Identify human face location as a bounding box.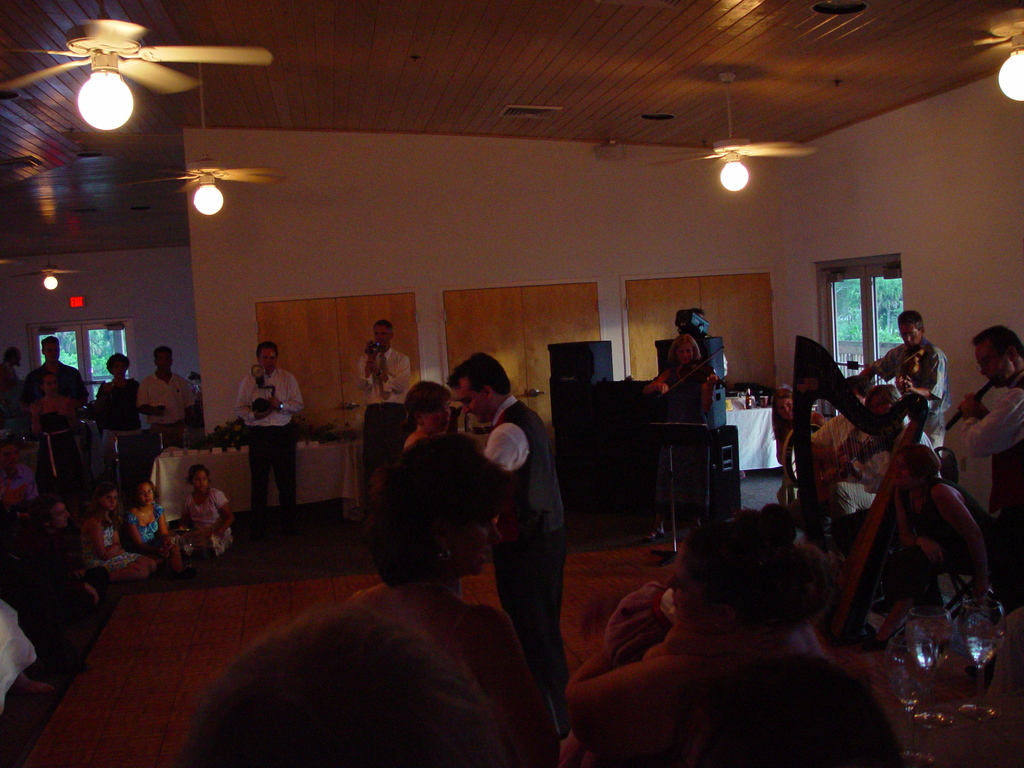
bbox(776, 399, 795, 420).
